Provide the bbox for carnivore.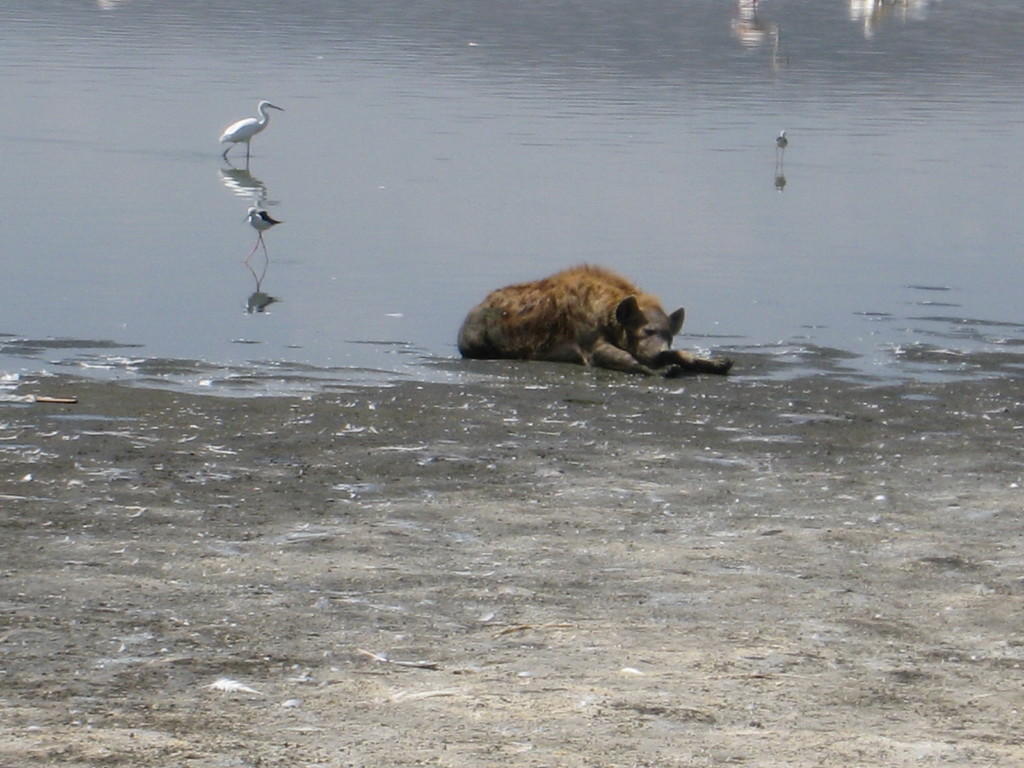
detection(454, 260, 741, 387).
